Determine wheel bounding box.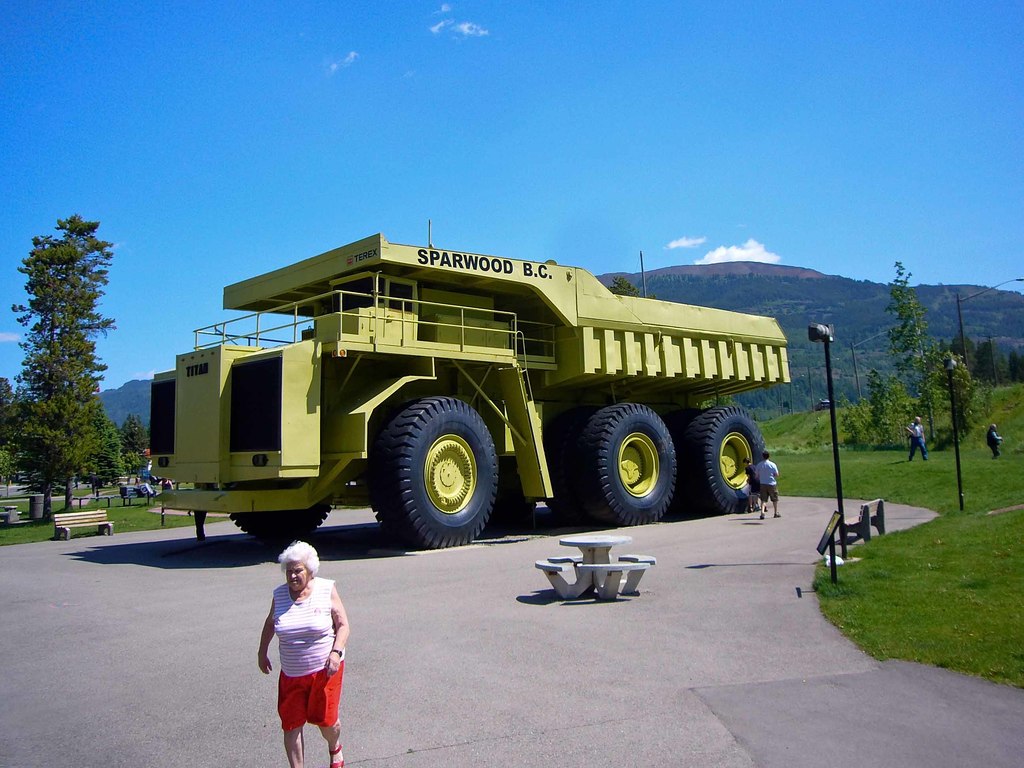
Determined: 577,401,682,527.
